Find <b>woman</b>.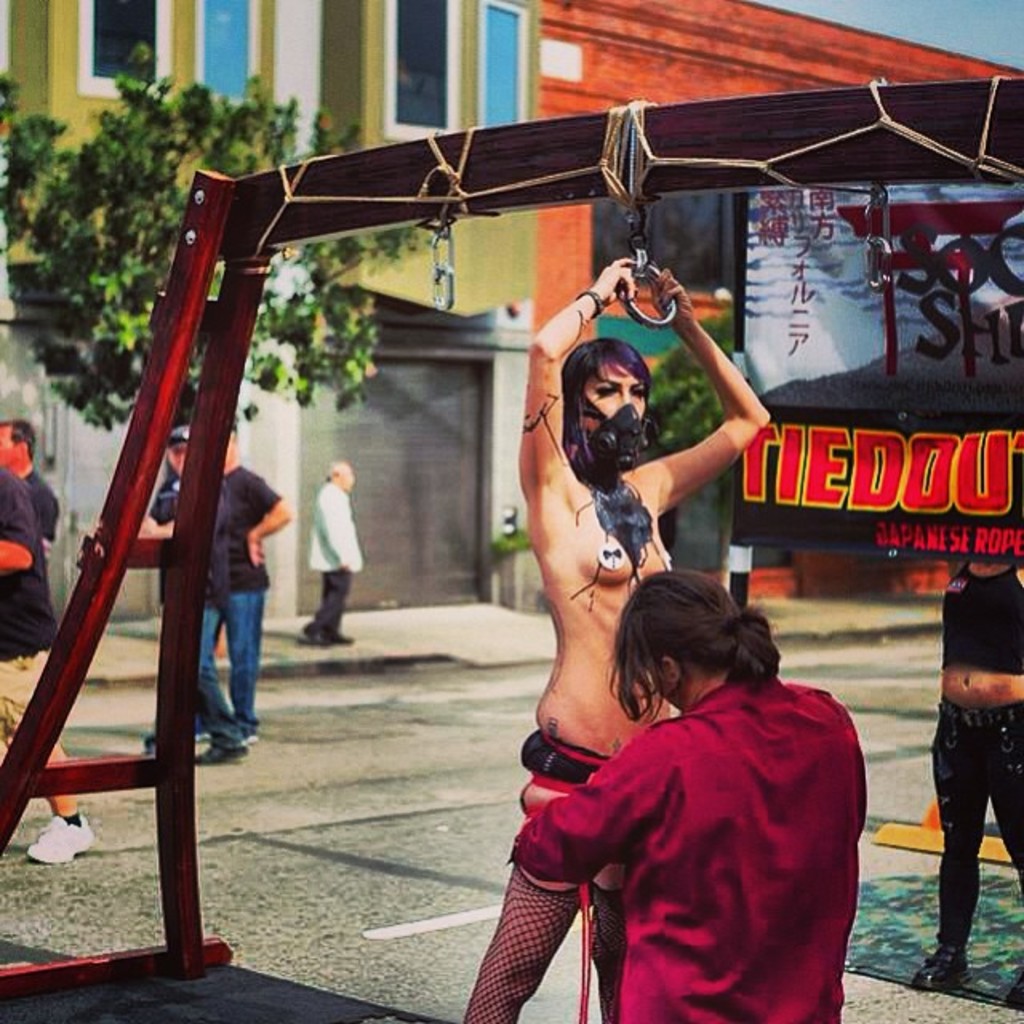
917, 555, 1022, 989.
